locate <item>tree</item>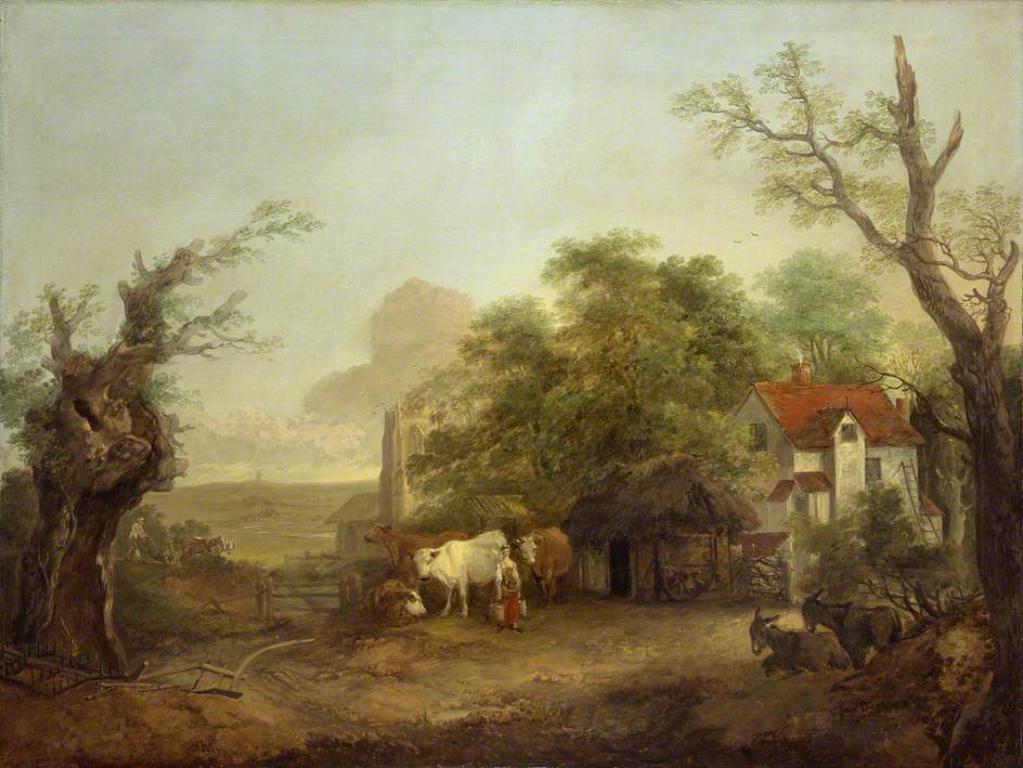
x1=743, y1=239, x2=888, y2=386
